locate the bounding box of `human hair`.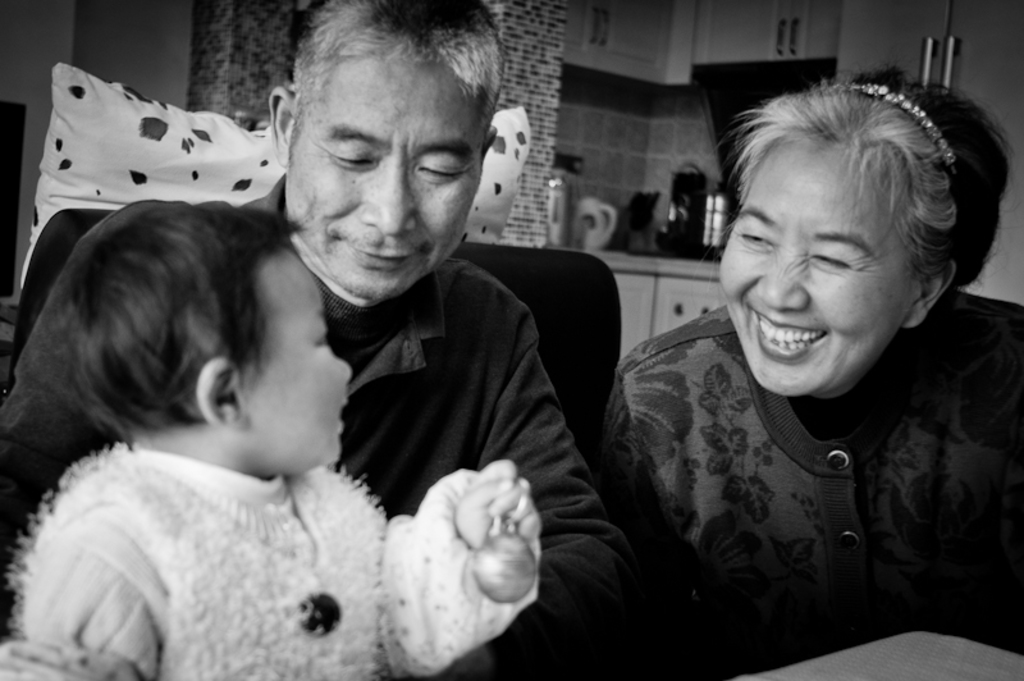
Bounding box: [718, 59, 1023, 306].
